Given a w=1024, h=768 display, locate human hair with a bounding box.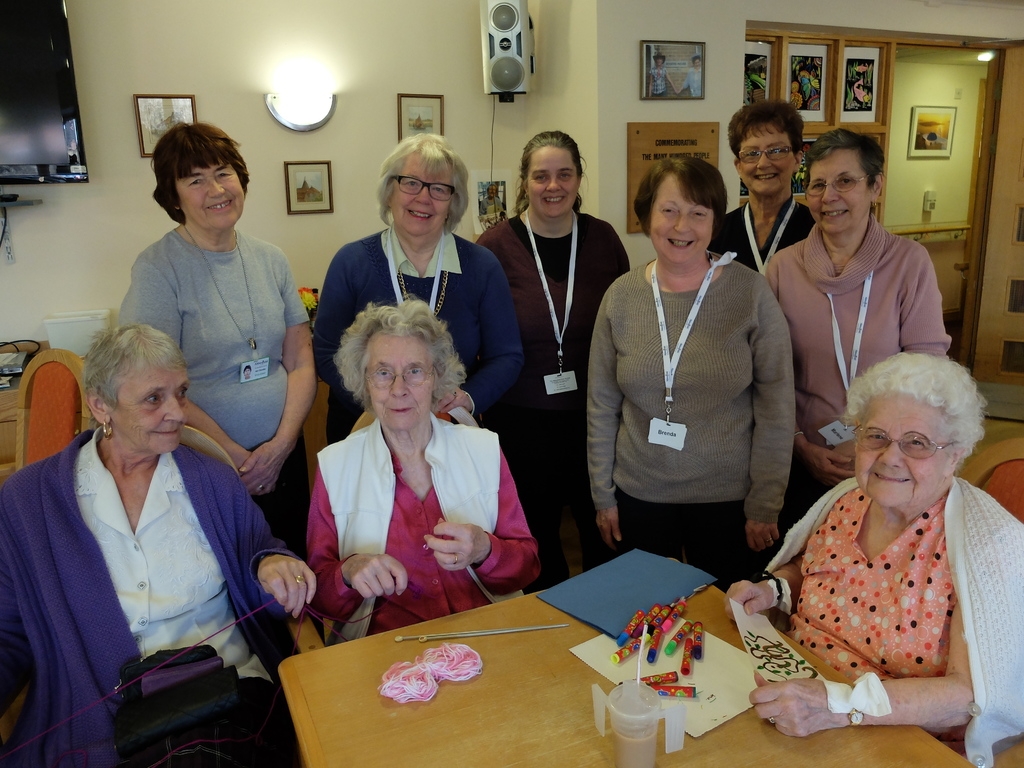
Located: <box>842,351,989,474</box>.
